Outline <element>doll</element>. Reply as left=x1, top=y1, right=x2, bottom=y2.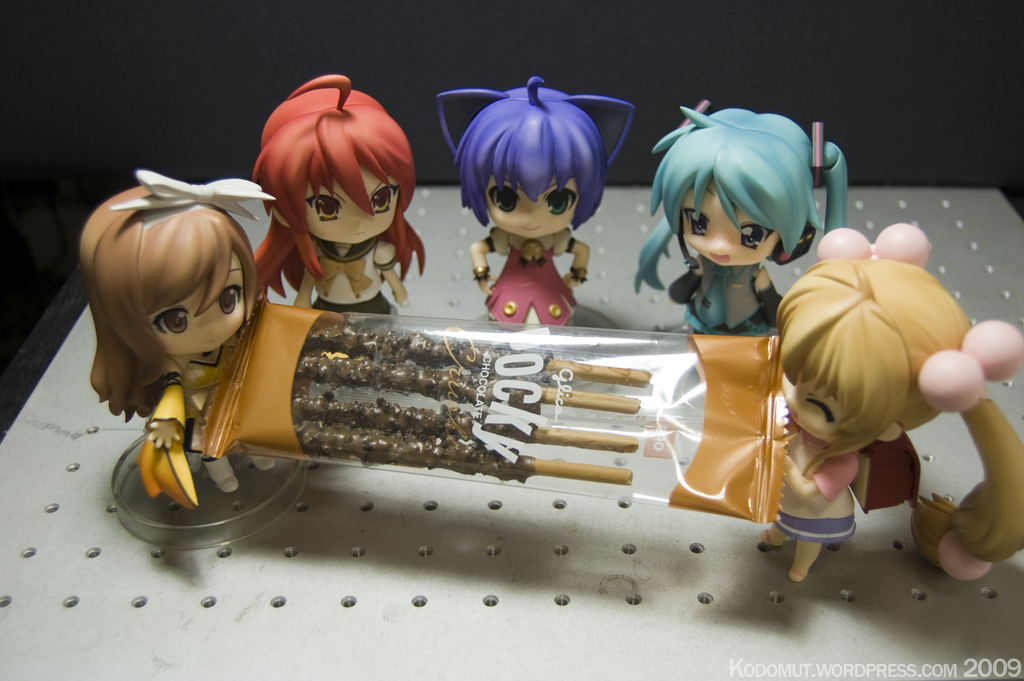
left=250, top=51, right=432, bottom=310.
